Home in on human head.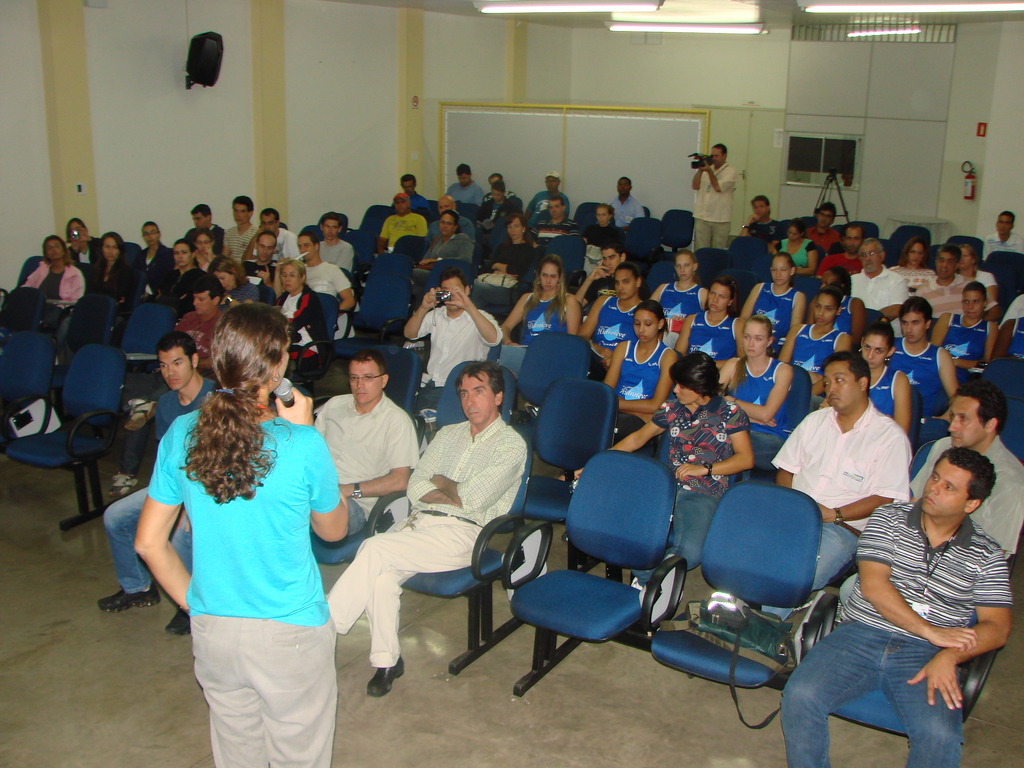
Homed in at (x1=232, y1=194, x2=255, y2=227).
